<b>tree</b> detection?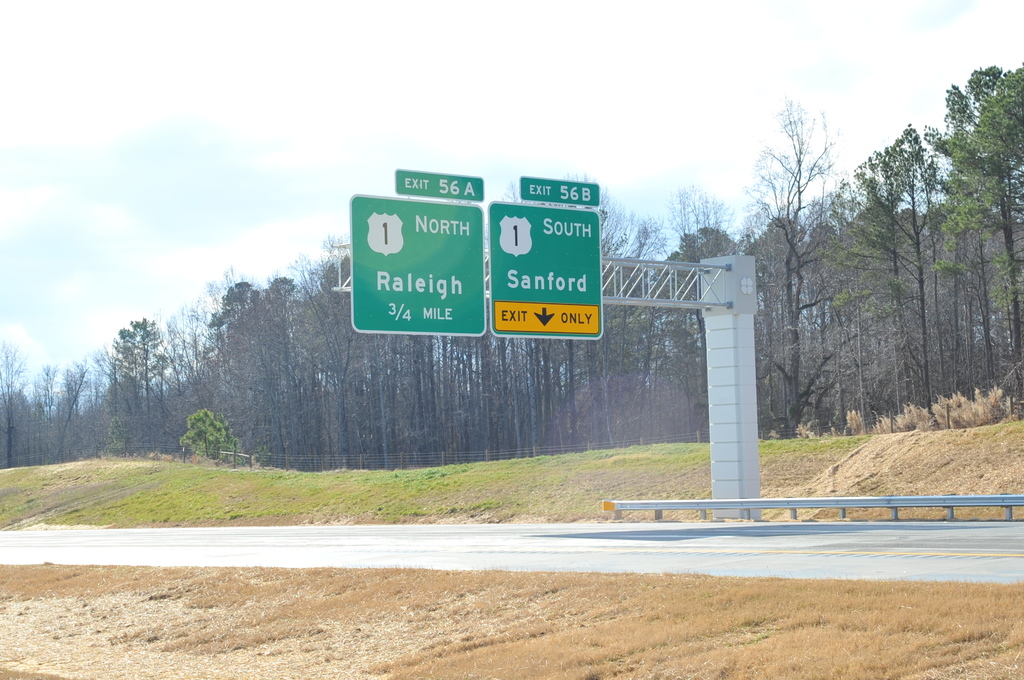
0/344/31/471
